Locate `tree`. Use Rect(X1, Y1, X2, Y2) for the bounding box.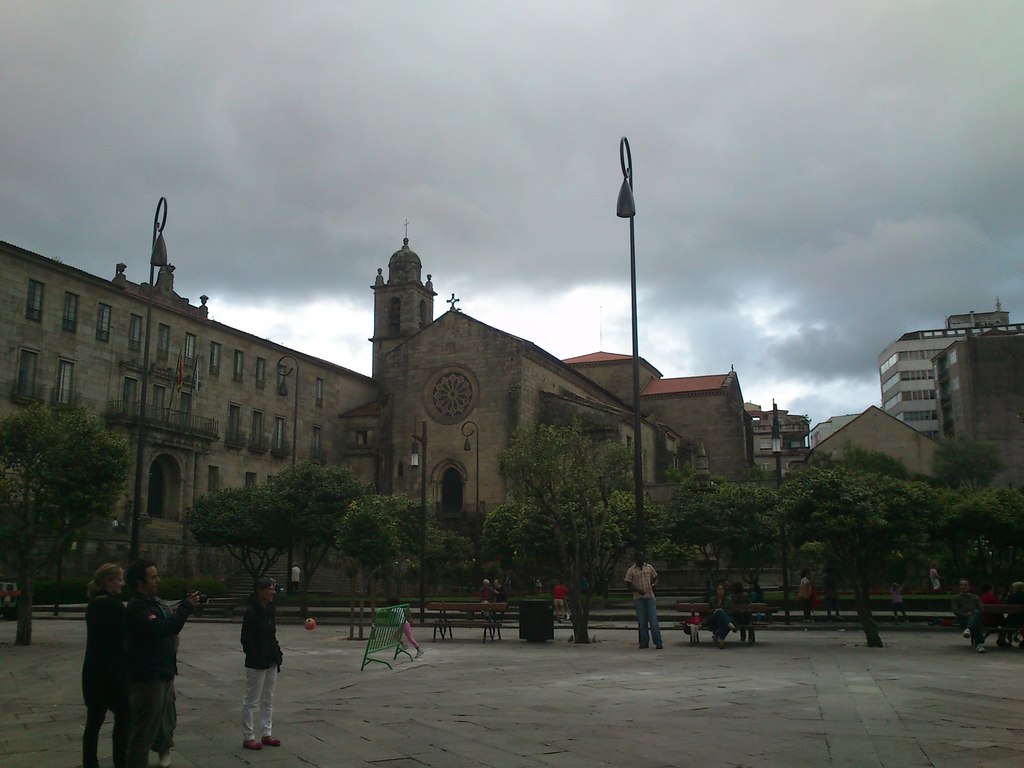
Rect(0, 397, 132, 646).
